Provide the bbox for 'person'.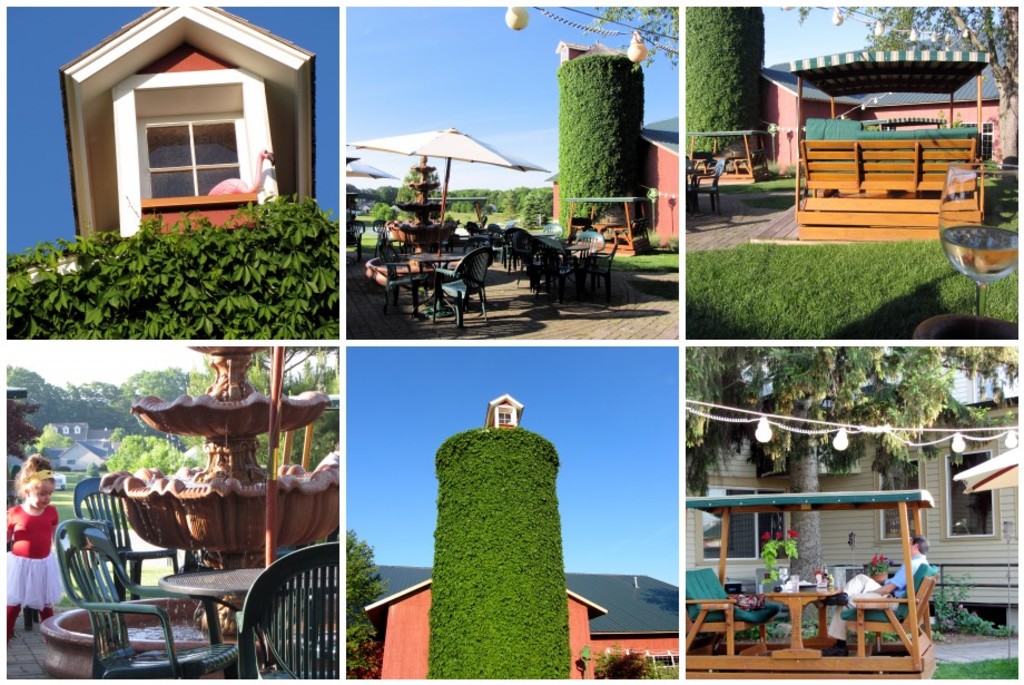
detection(6, 469, 56, 643).
